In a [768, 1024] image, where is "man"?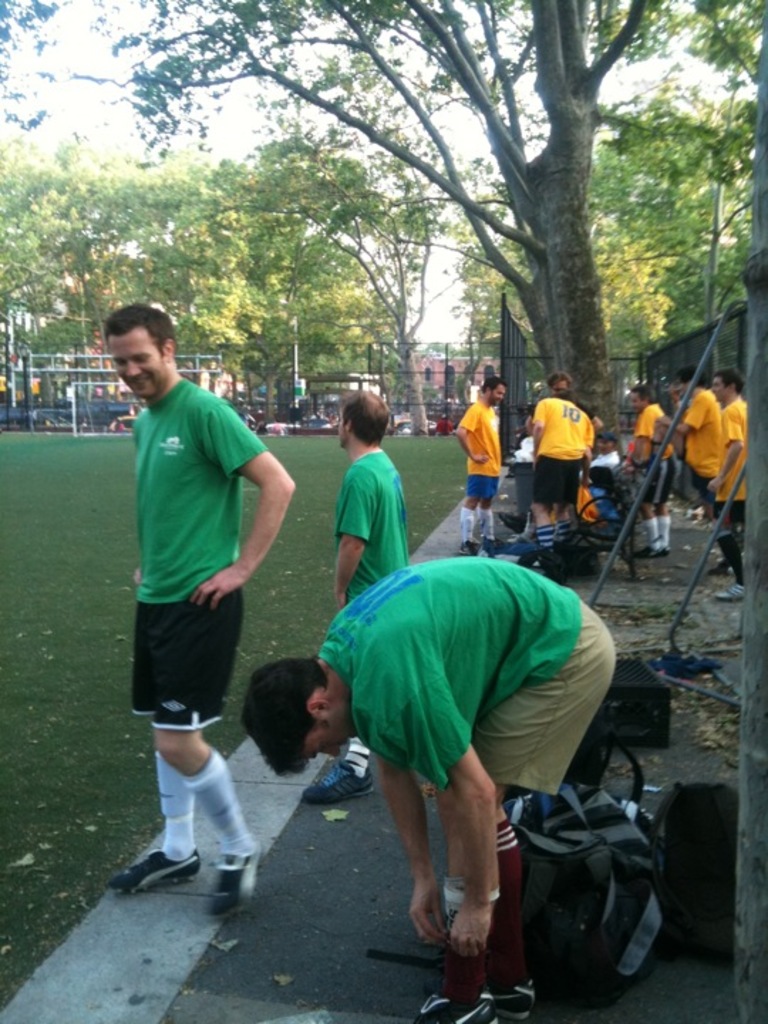
l=110, t=300, r=289, b=831.
